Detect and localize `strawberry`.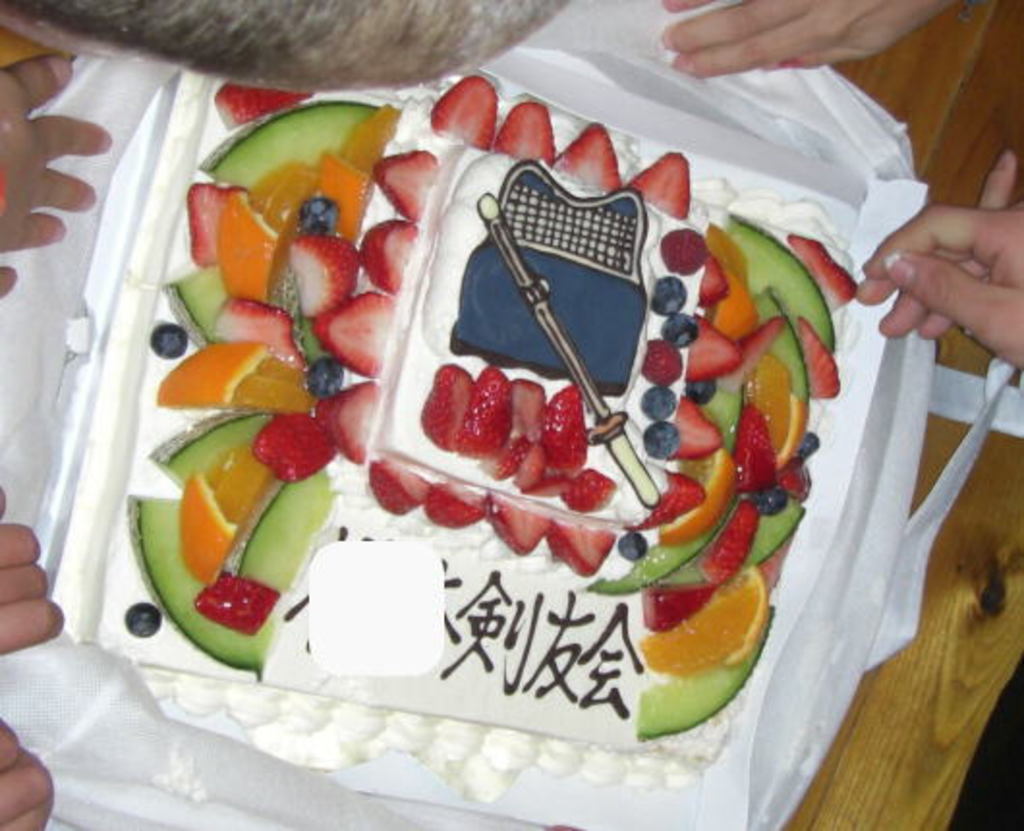
Localized at [x1=369, y1=468, x2=427, y2=518].
